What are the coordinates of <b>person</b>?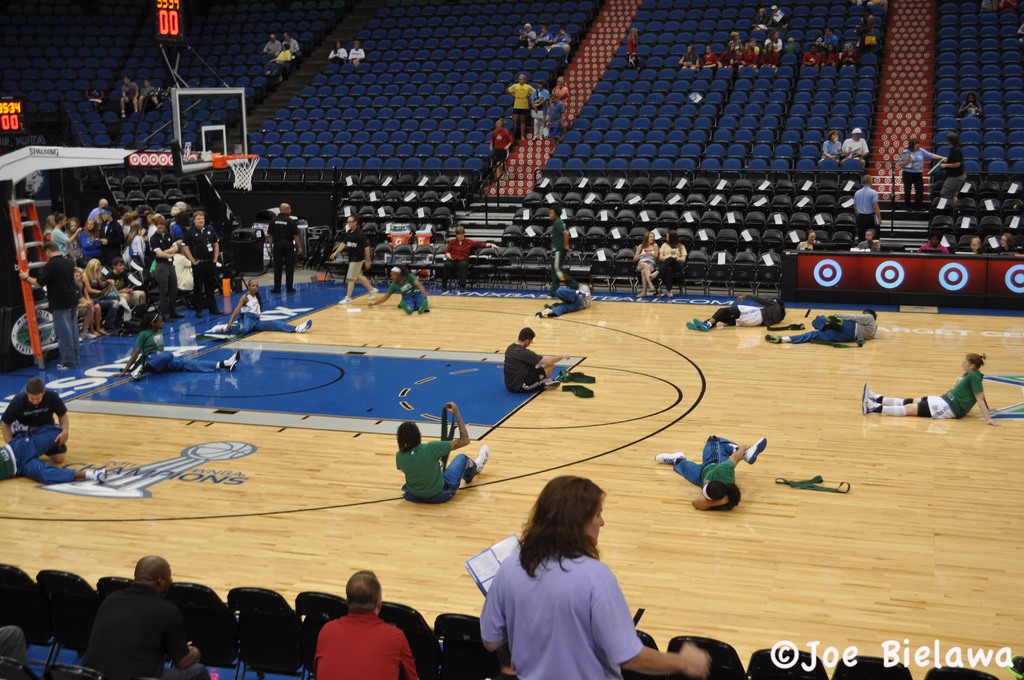
locate(815, 130, 839, 160).
